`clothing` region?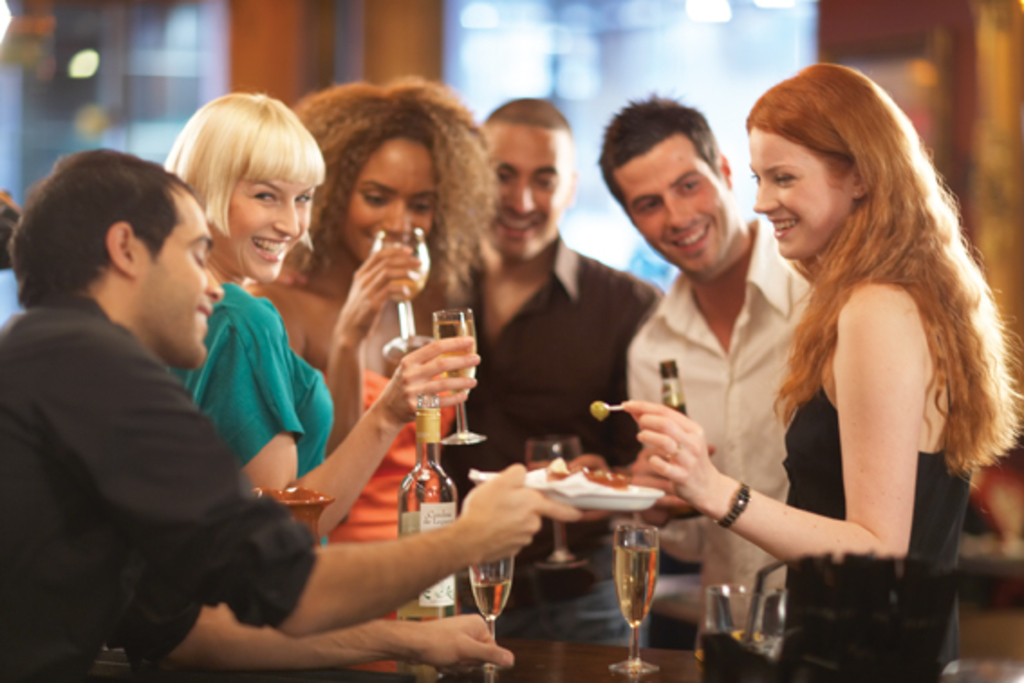
x1=16 y1=202 x2=289 y2=674
